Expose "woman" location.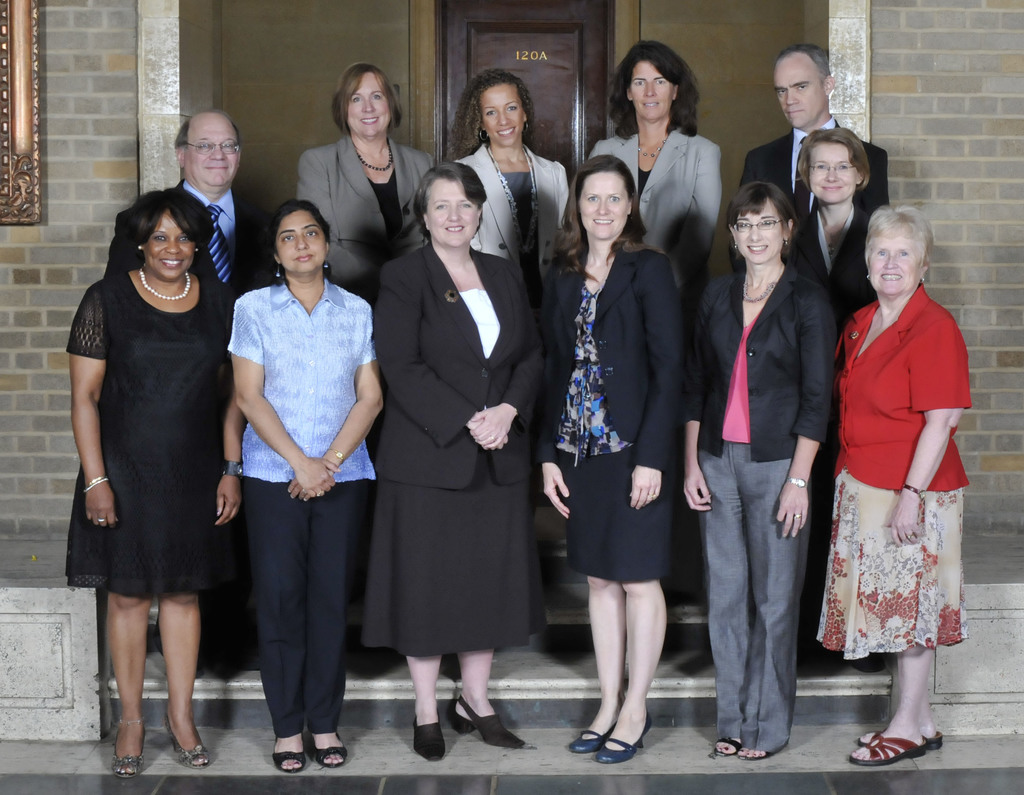
Exposed at [296, 54, 432, 309].
